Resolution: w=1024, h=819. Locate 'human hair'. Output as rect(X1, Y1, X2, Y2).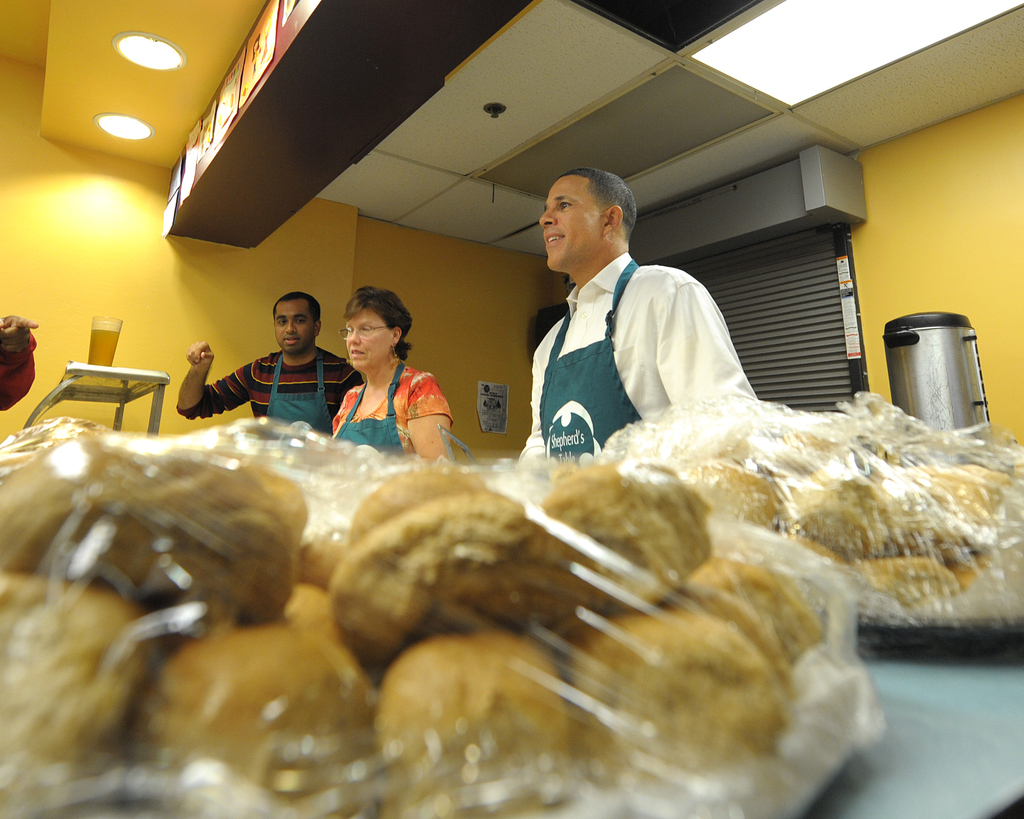
rect(273, 283, 321, 345).
